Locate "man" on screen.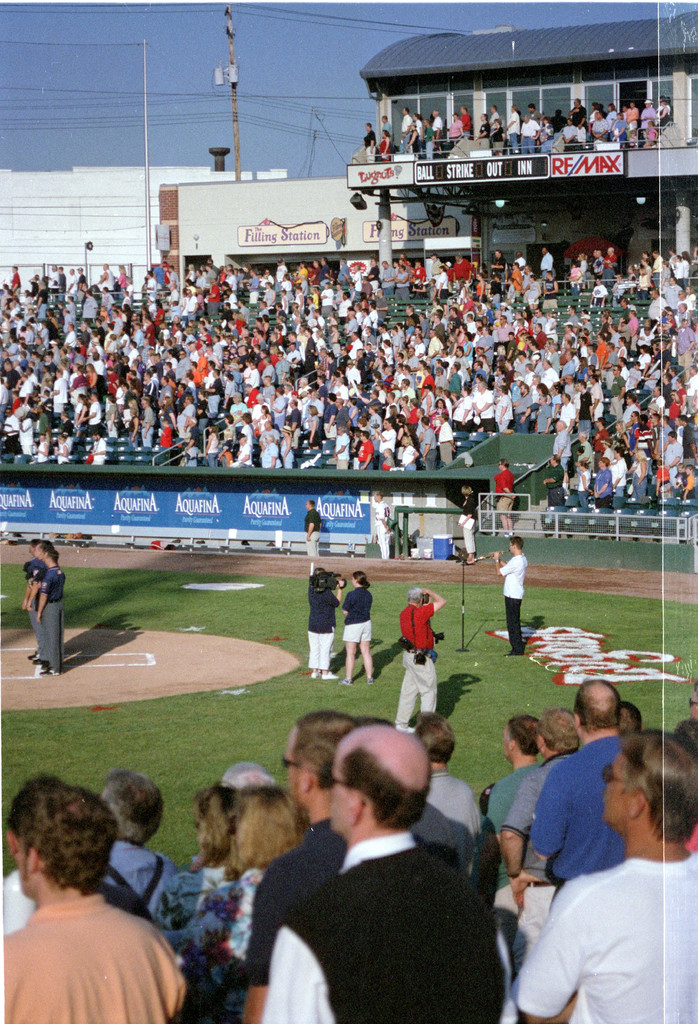
On screen at bbox(560, 390, 579, 430).
